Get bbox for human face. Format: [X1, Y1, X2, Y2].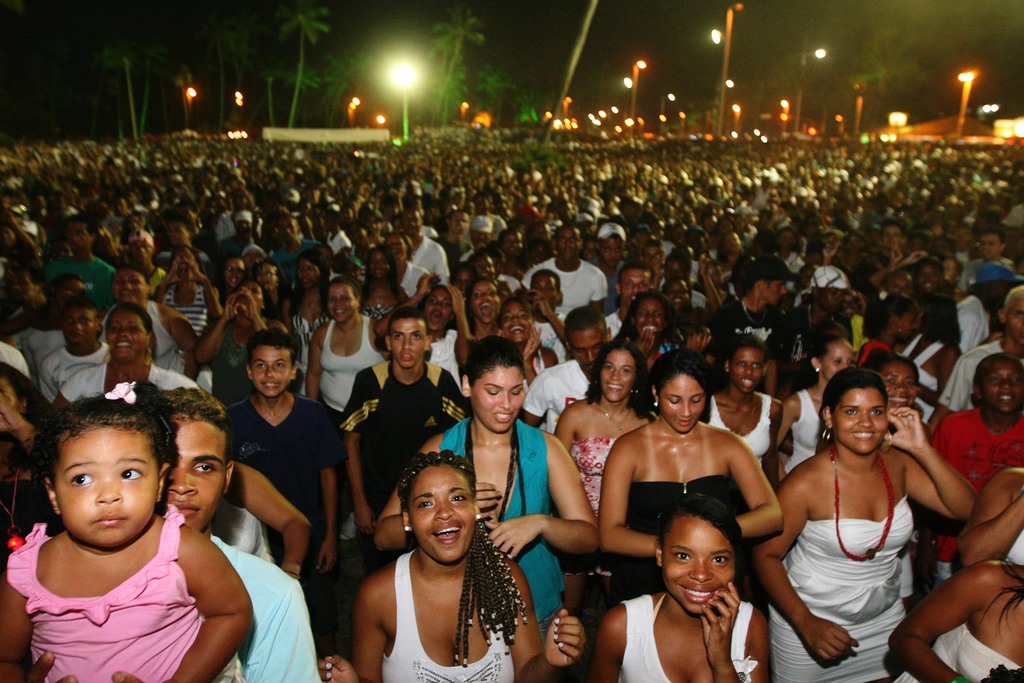
[1009, 293, 1023, 343].
